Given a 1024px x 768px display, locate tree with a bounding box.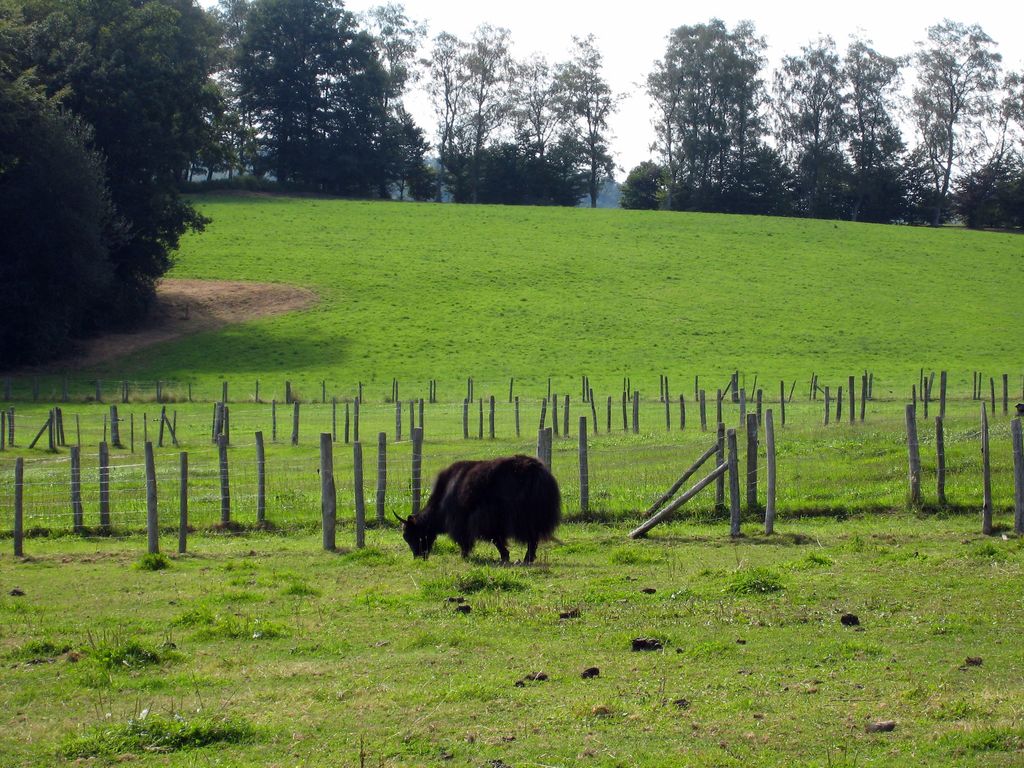
Located: left=716, top=13, right=774, bottom=218.
